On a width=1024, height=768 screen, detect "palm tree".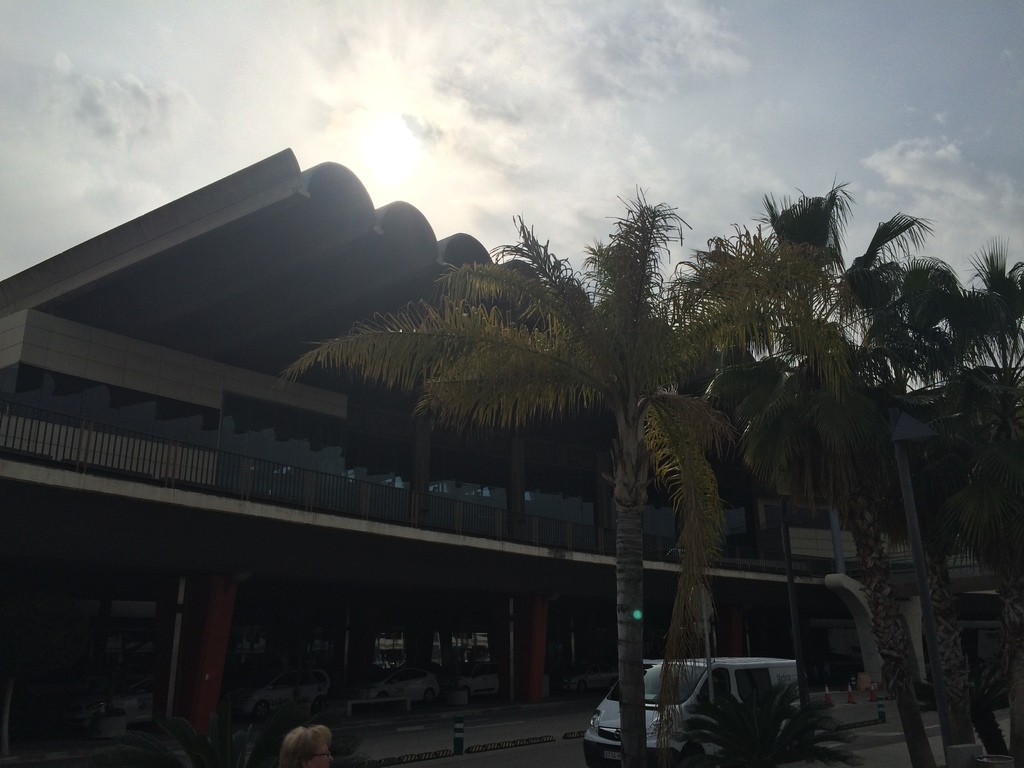
x1=702, y1=203, x2=978, y2=719.
